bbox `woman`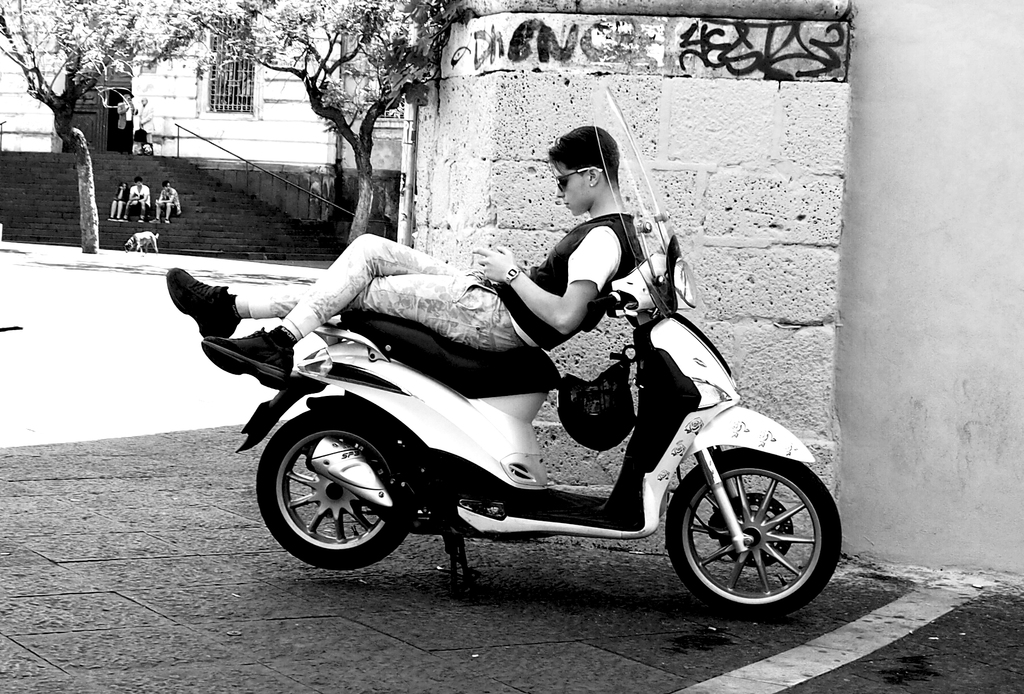
region(127, 95, 152, 154)
